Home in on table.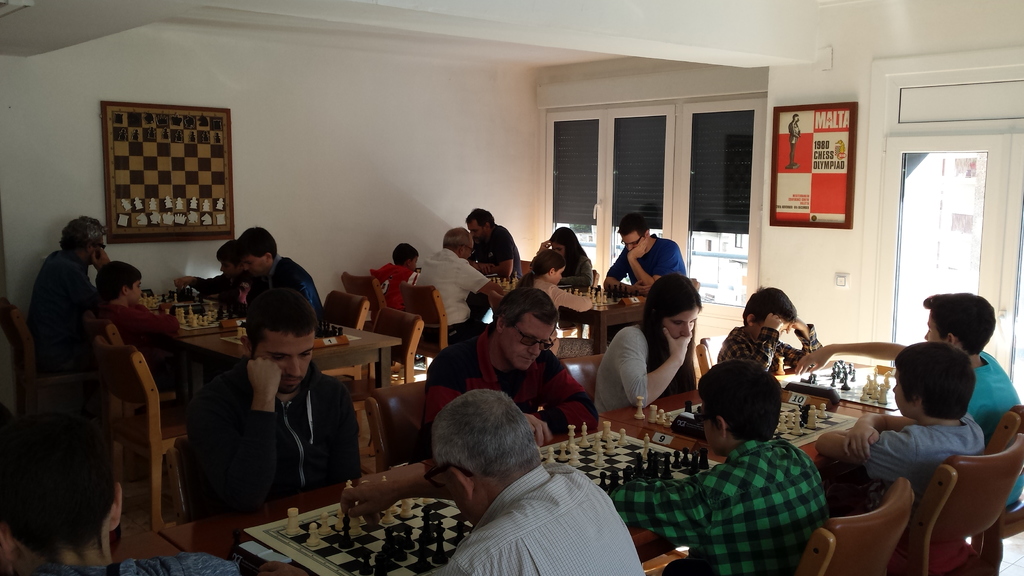
Homed in at region(230, 363, 899, 575).
